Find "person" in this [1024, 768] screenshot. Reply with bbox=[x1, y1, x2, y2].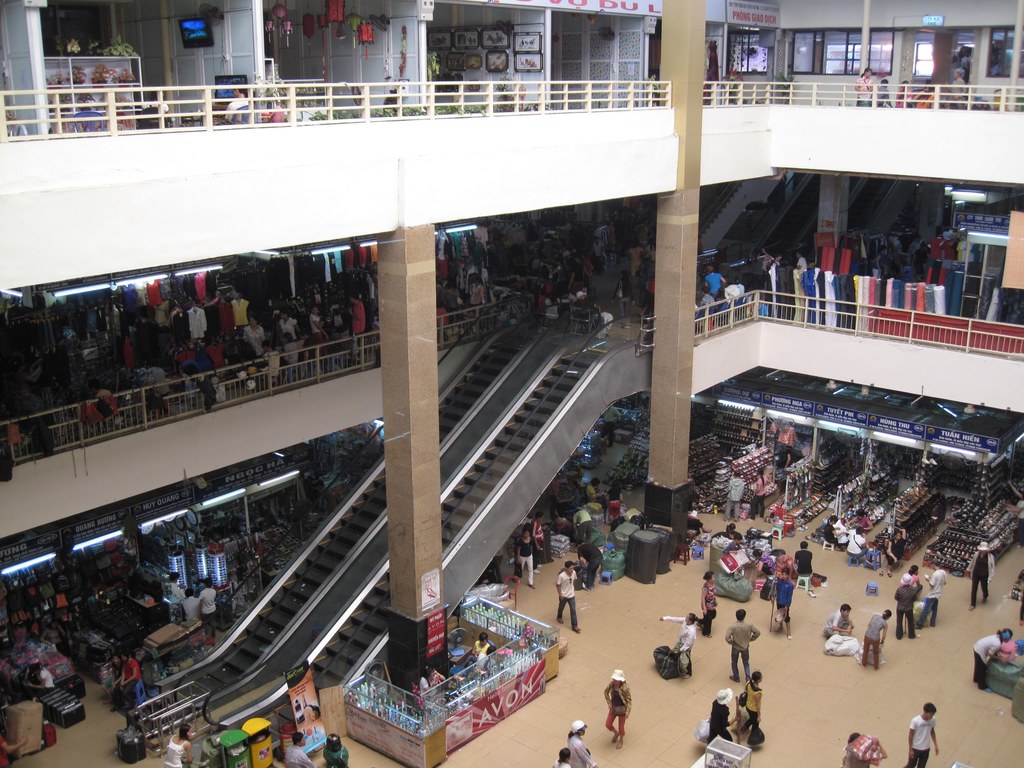
bbox=[820, 512, 847, 547].
